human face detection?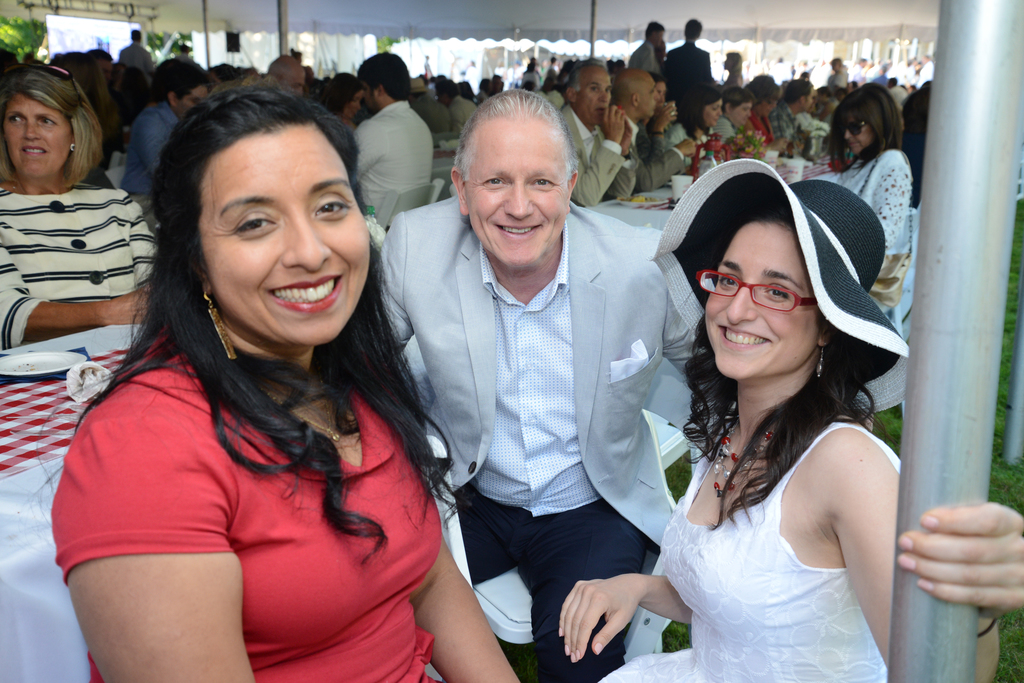
{"x1": 730, "y1": 104, "x2": 751, "y2": 127}
